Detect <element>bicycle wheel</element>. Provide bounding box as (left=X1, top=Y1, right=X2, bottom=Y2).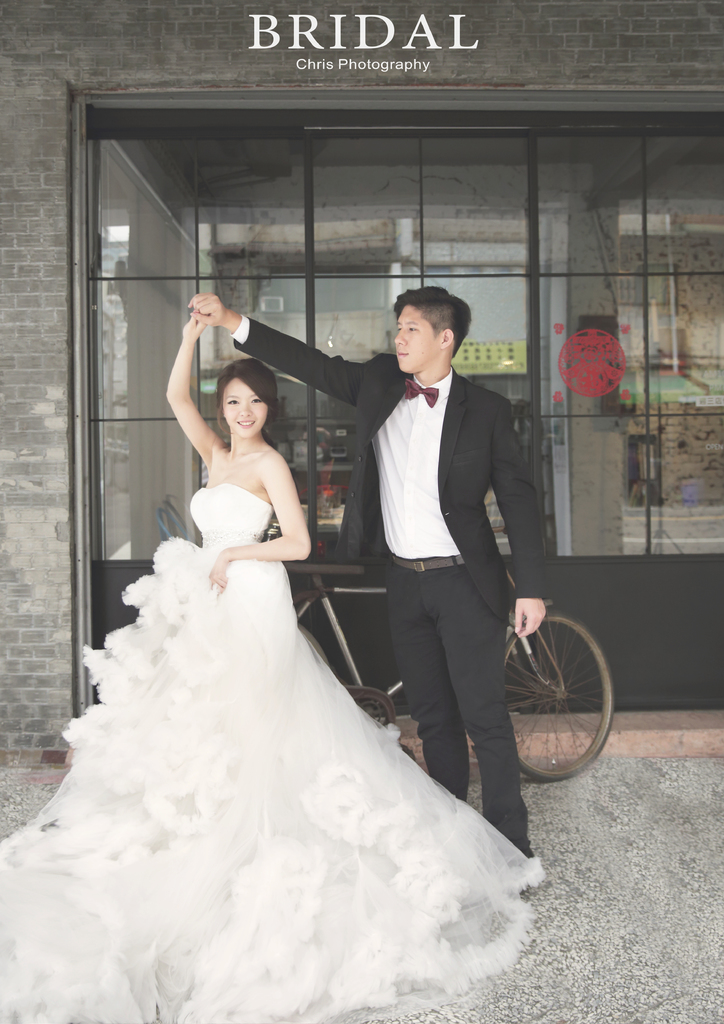
(left=472, top=611, right=617, bottom=792).
